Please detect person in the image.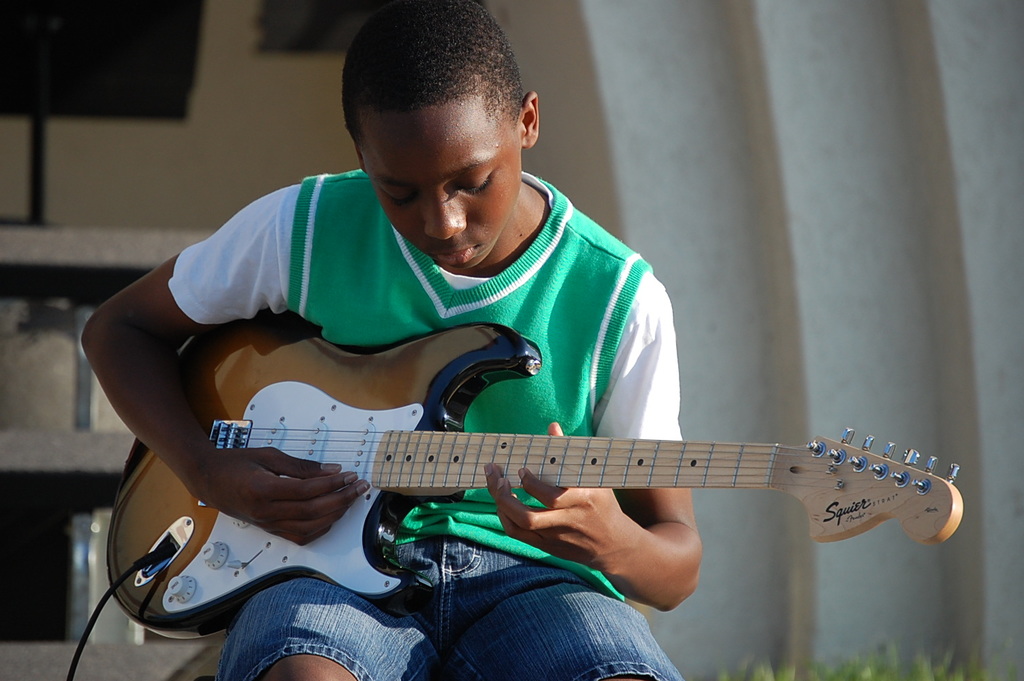
BBox(81, 0, 703, 680).
